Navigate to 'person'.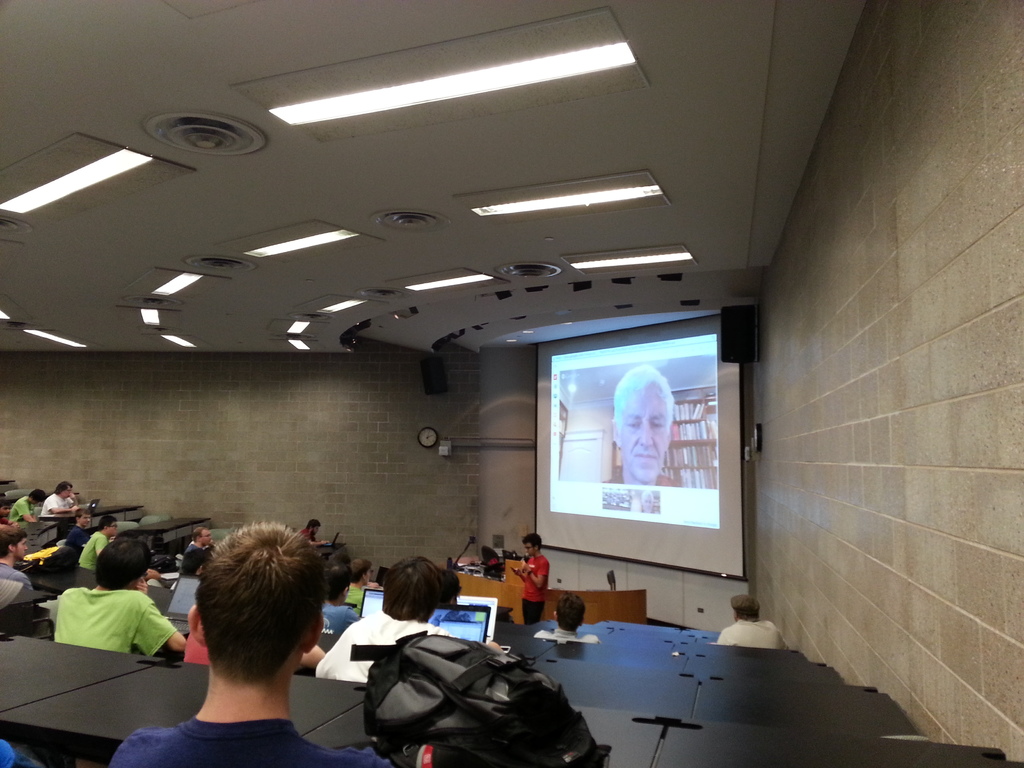
Navigation target: bbox(608, 362, 676, 484).
